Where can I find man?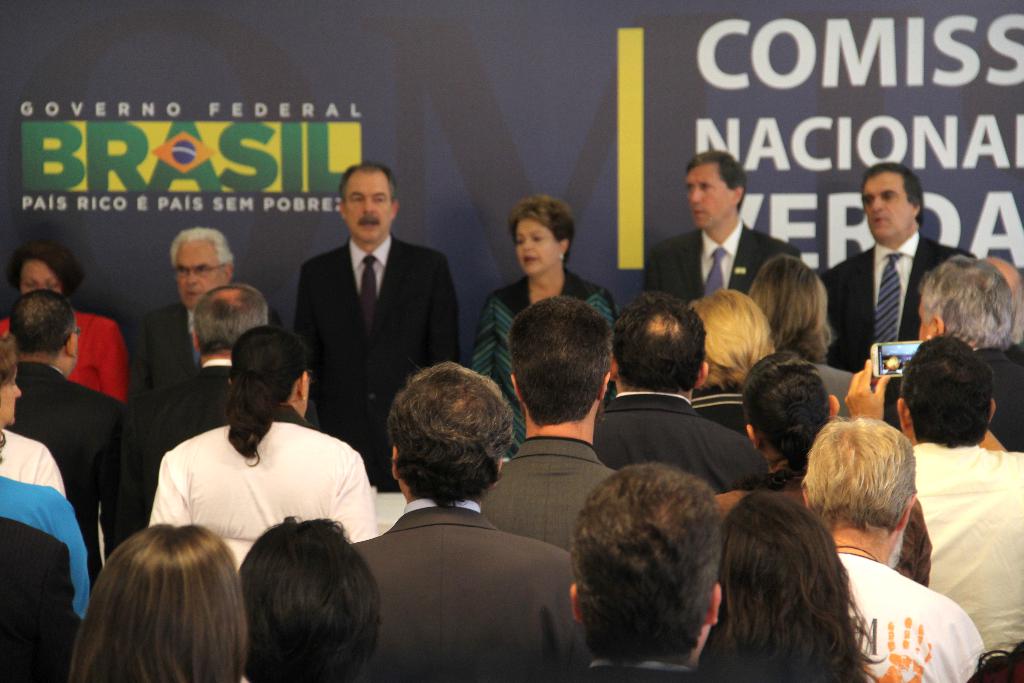
You can find it at 343/363/589/682.
